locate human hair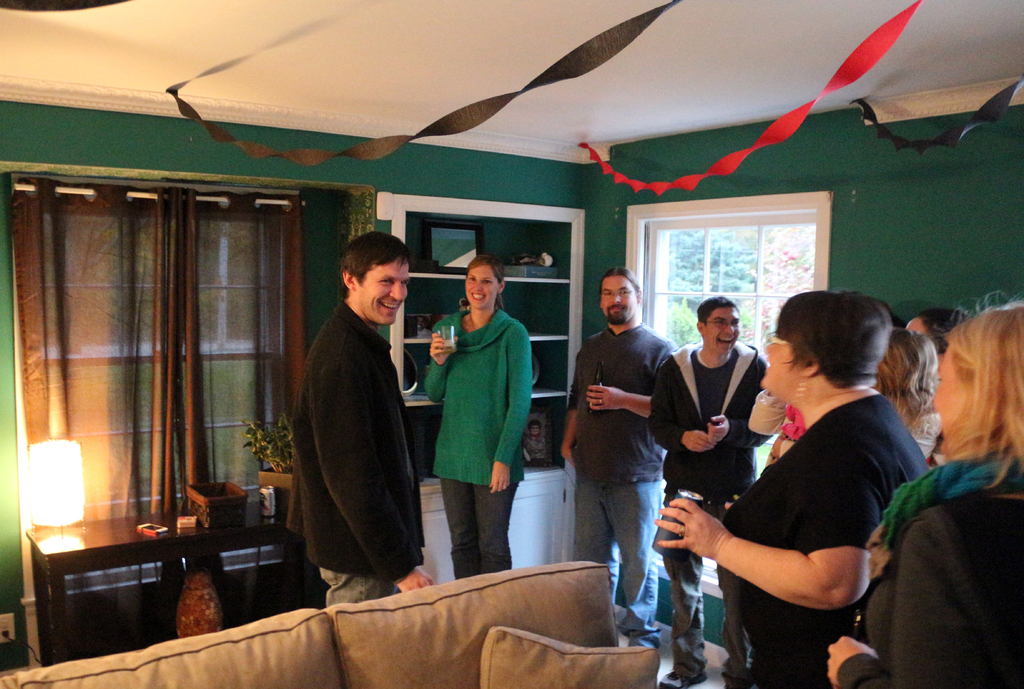
detection(694, 284, 742, 321)
